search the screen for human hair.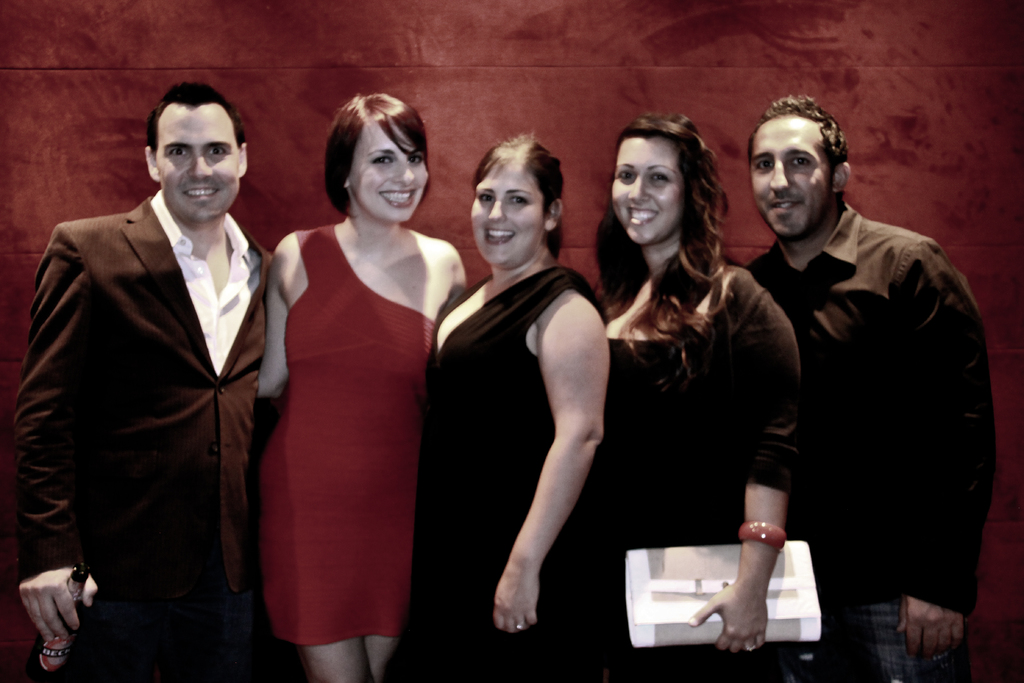
Found at <region>606, 108, 738, 304</region>.
